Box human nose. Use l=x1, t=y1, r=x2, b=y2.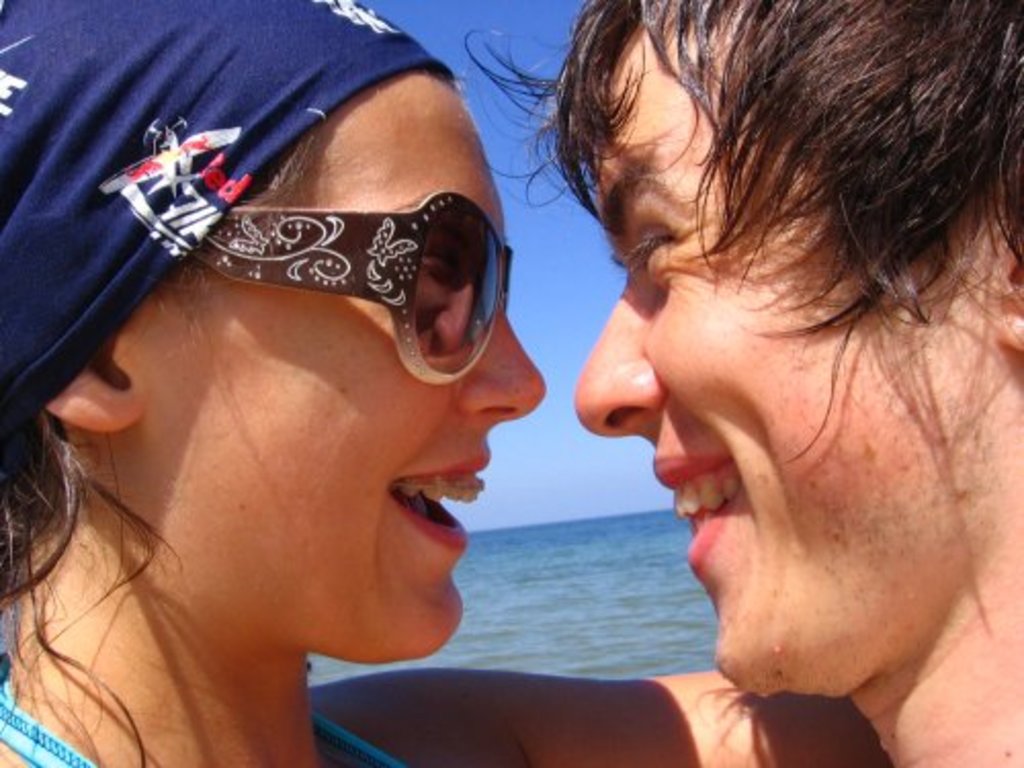
l=569, t=272, r=668, b=438.
